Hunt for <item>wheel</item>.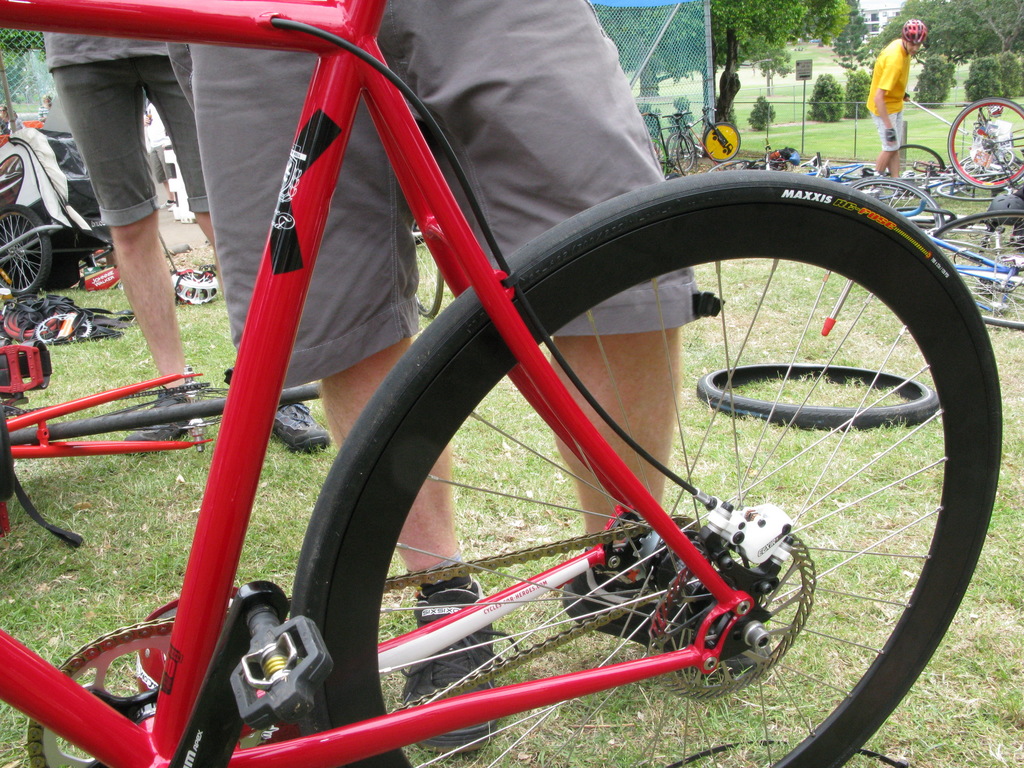
Hunted down at [x1=673, y1=138, x2=697, y2=173].
